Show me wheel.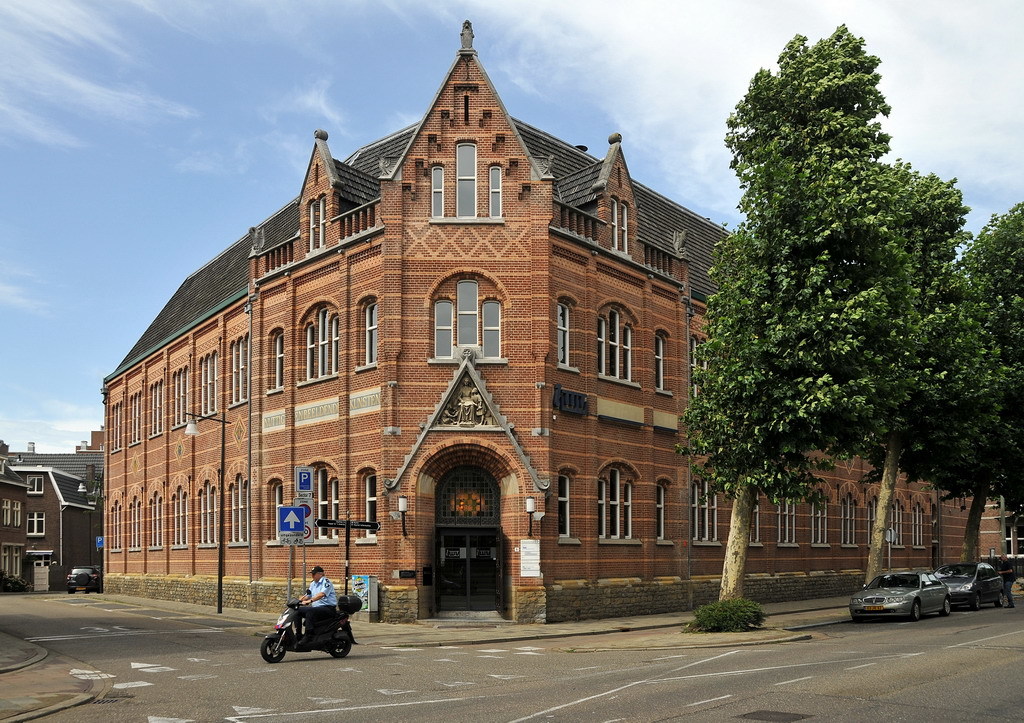
wheel is here: (left=996, top=590, right=1008, bottom=602).
